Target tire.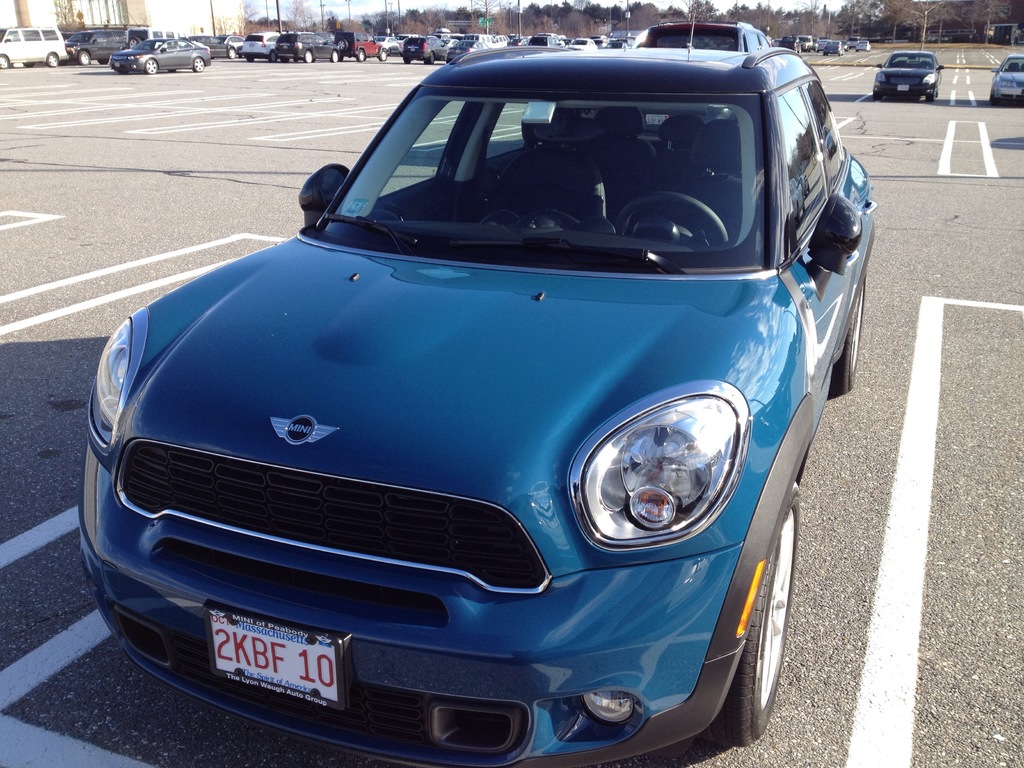
Target region: <box>164,67,175,72</box>.
